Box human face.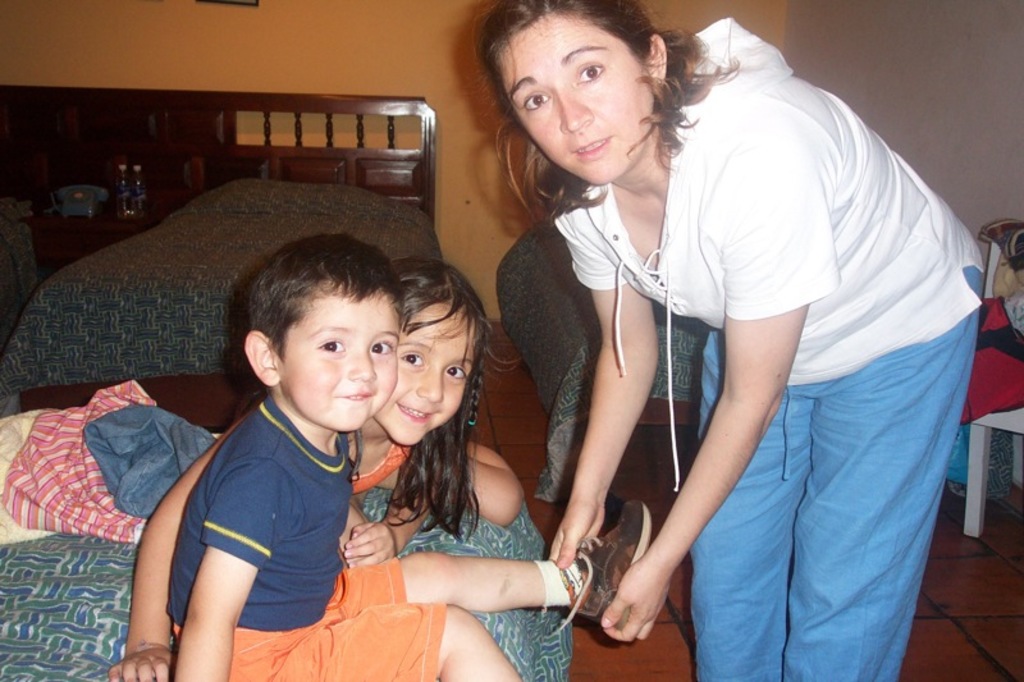
371/298/471/447.
